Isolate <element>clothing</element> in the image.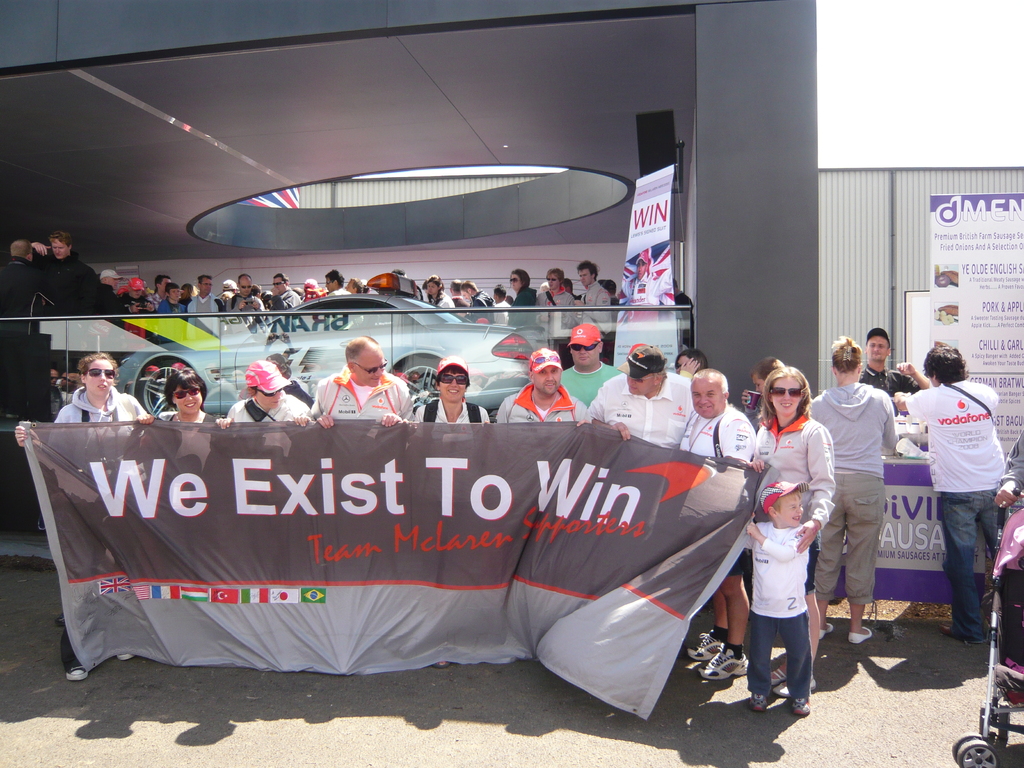
Isolated region: left=904, top=340, right=1016, bottom=646.
